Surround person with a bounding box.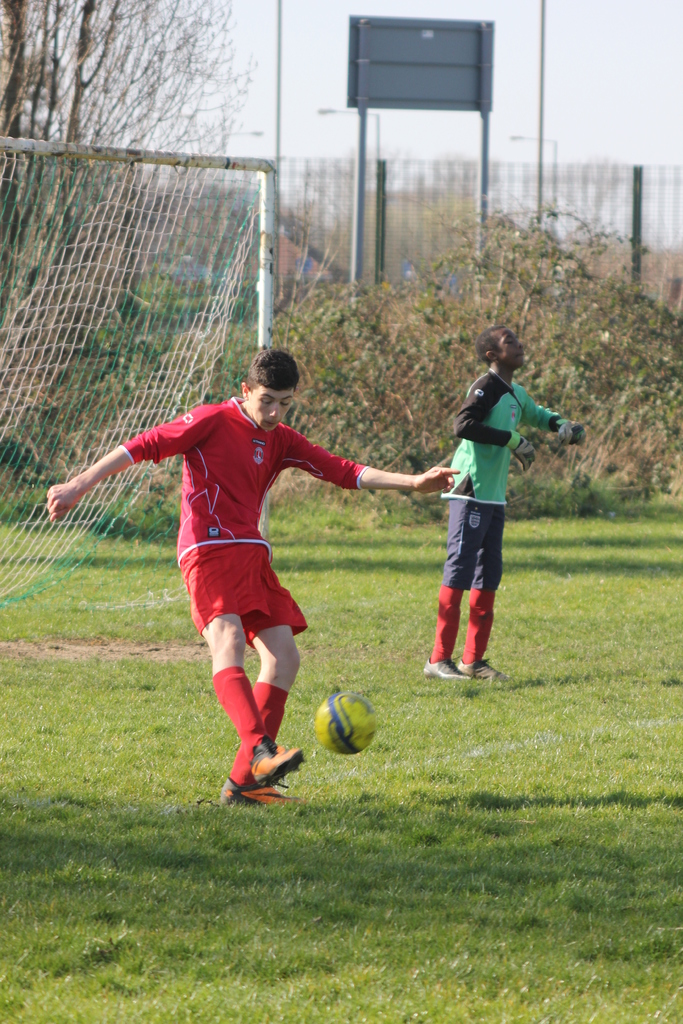
region(206, 253, 256, 321).
